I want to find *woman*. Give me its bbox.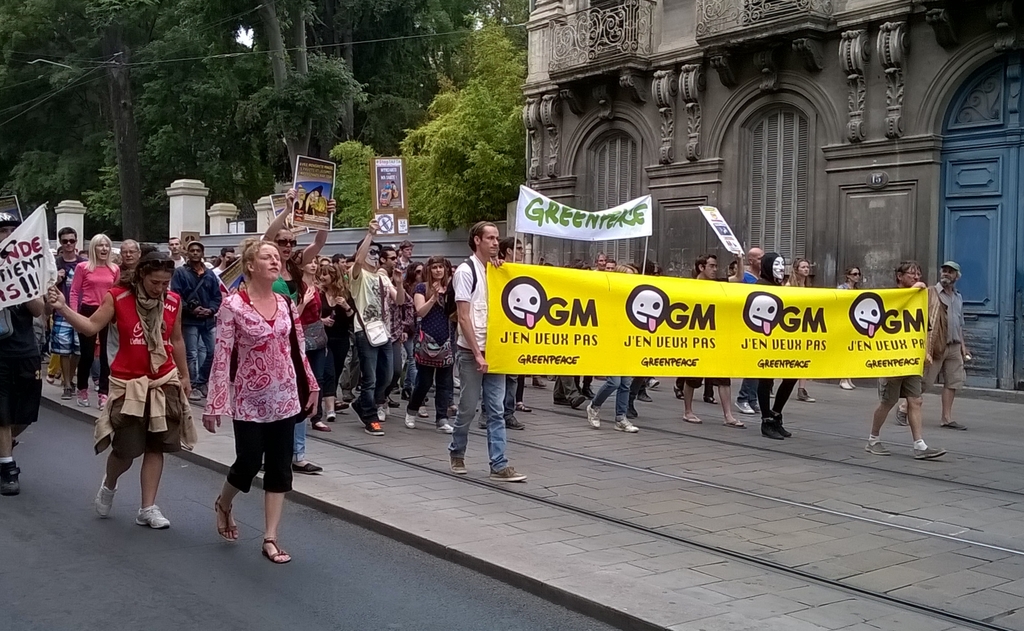
{"x1": 397, "y1": 254, "x2": 459, "y2": 434}.
